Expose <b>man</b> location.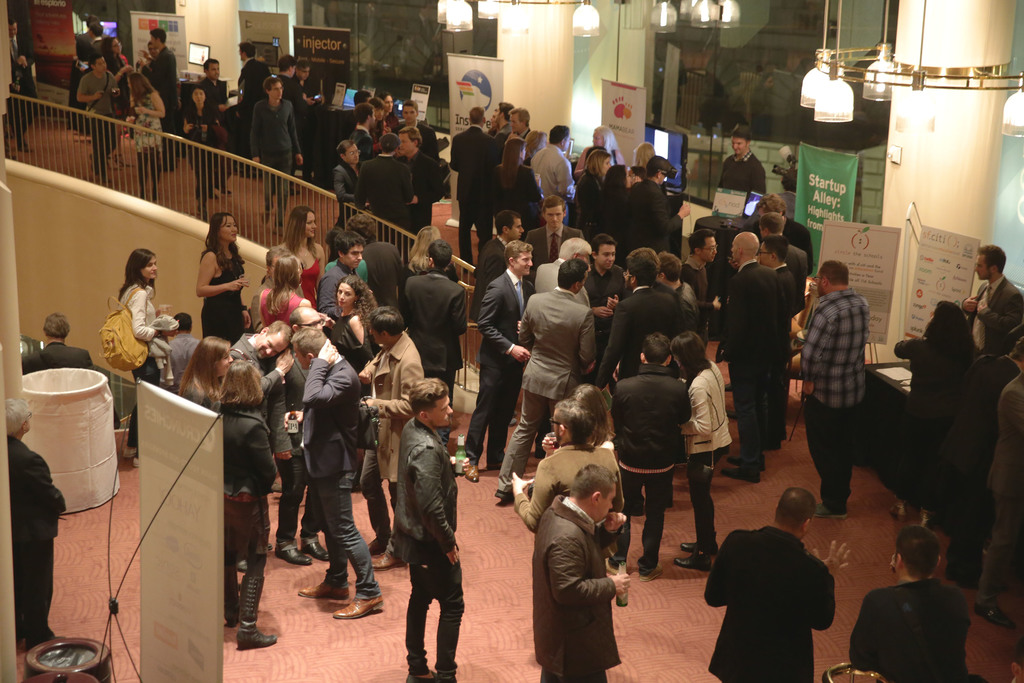
Exposed at box(534, 236, 602, 290).
